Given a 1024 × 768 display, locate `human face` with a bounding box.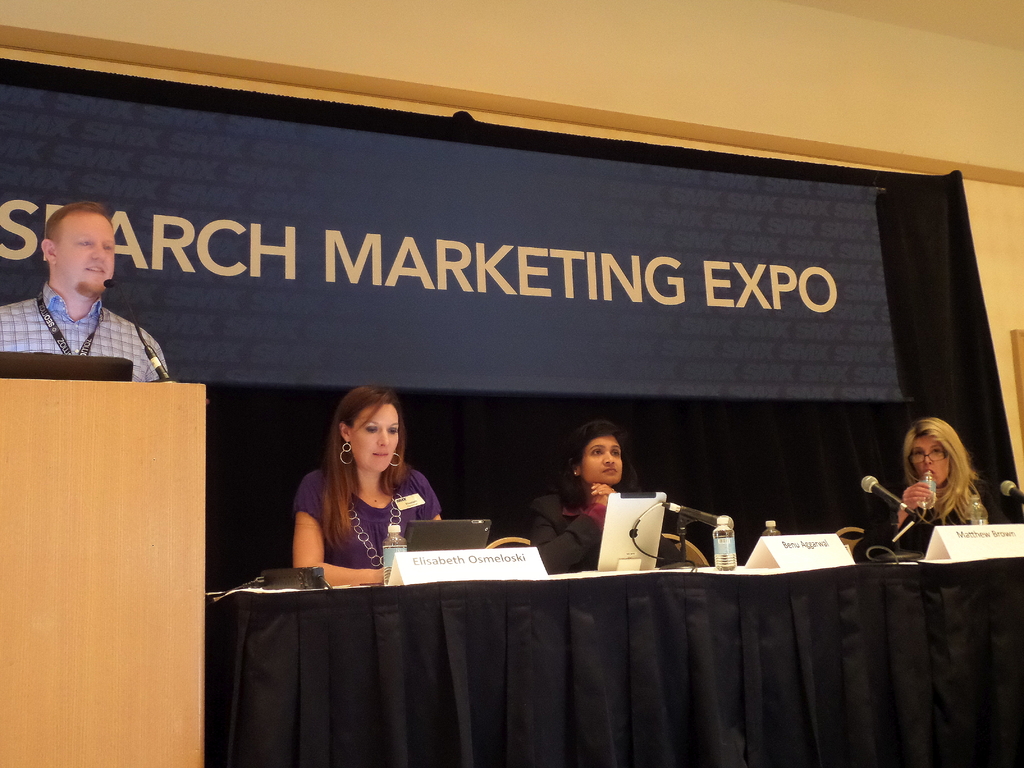
Located: bbox=(913, 437, 952, 483).
